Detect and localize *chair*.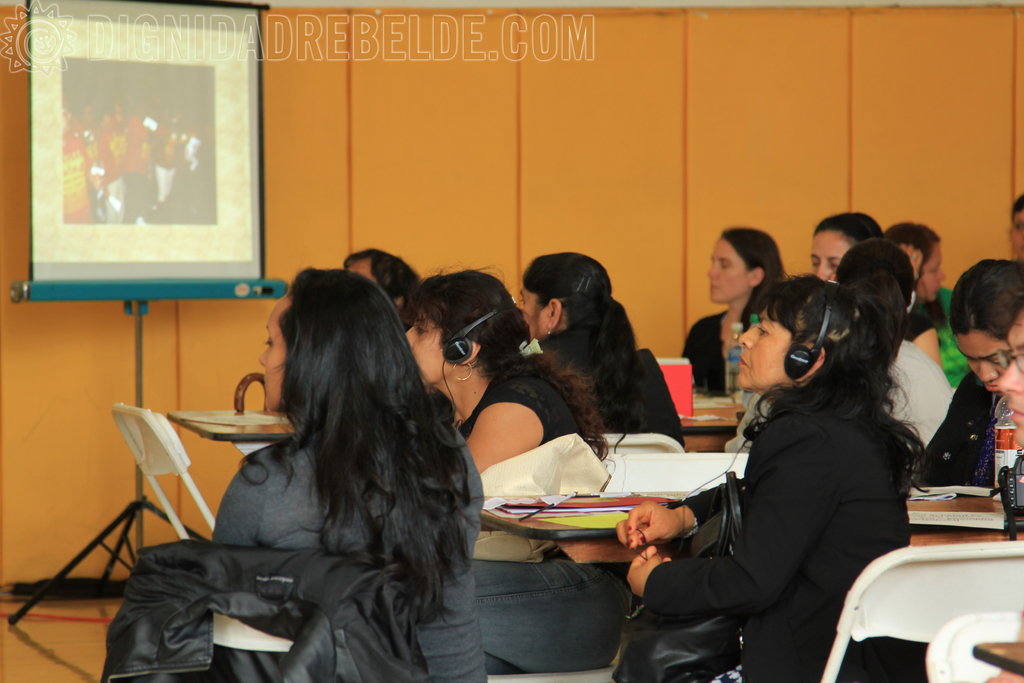
Localized at region(925, 607, 1023, 682).
